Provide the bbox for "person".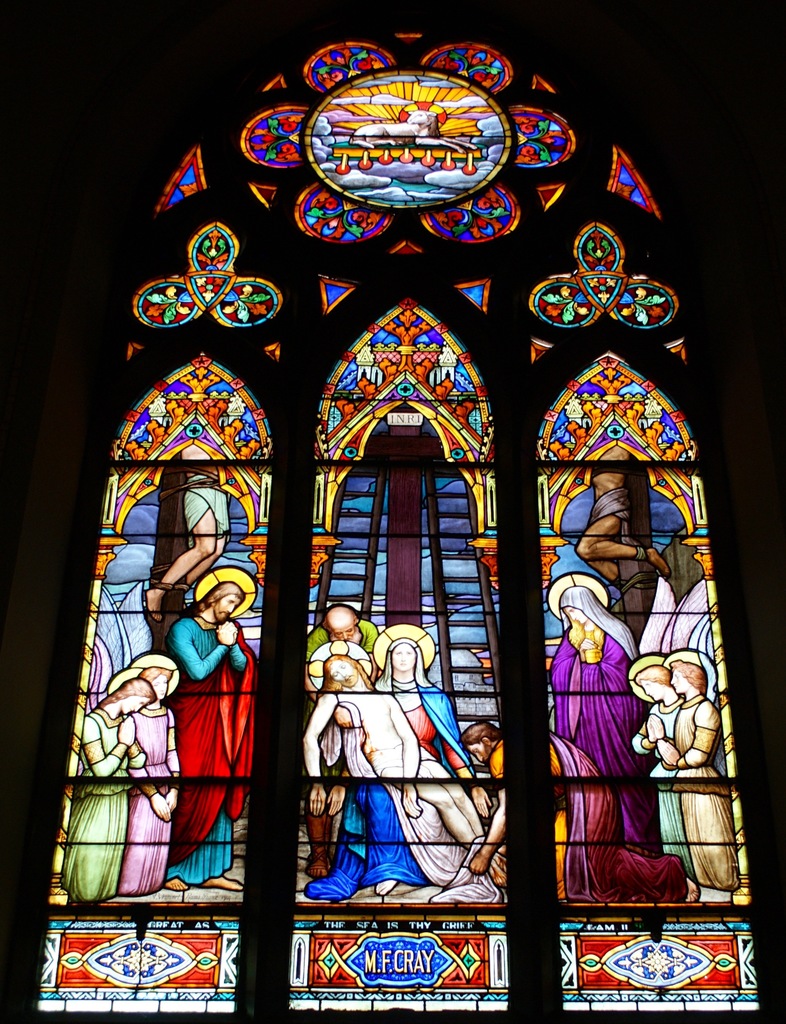
(x1=136, y1=657, x2=179, y2=889).
